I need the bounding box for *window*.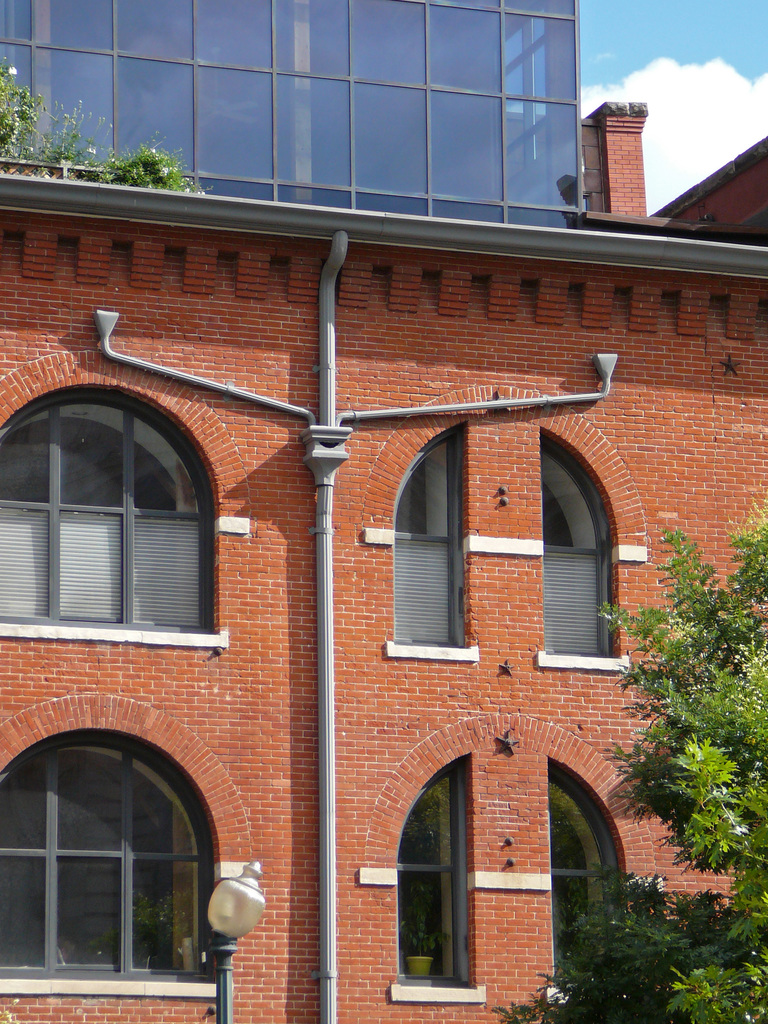
Here it is: select_region(388, 426, 465, 652).
